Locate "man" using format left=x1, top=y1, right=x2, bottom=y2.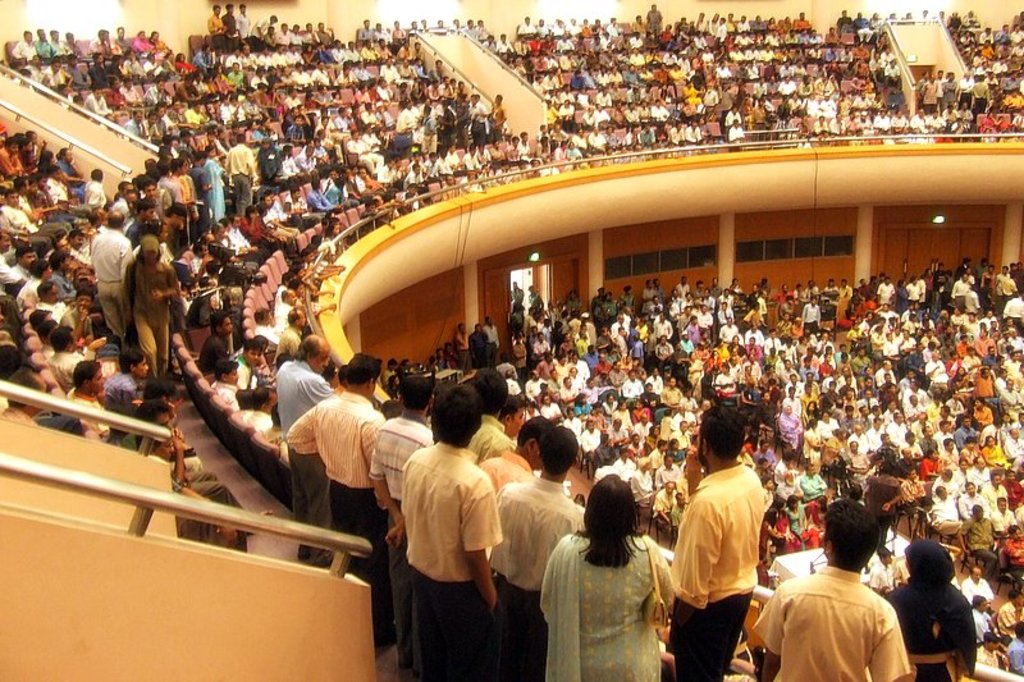
left=471, top=417, right=545, bottom=491.
